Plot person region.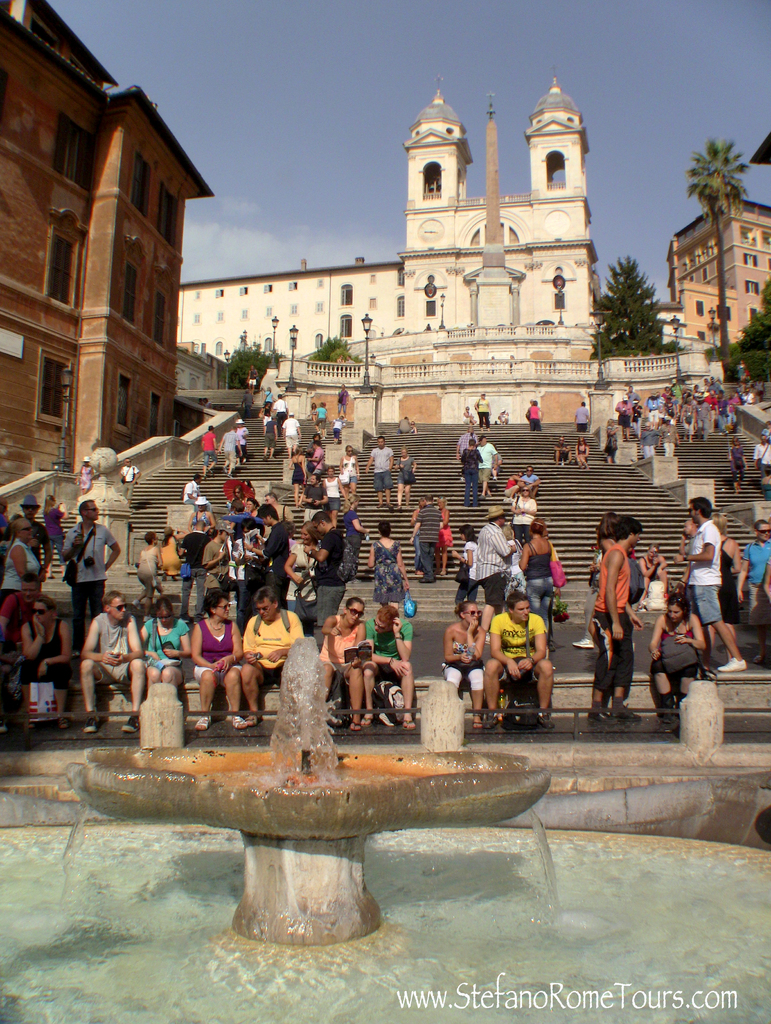
Plotted at <region>362, 607, 413, 725</region>.
